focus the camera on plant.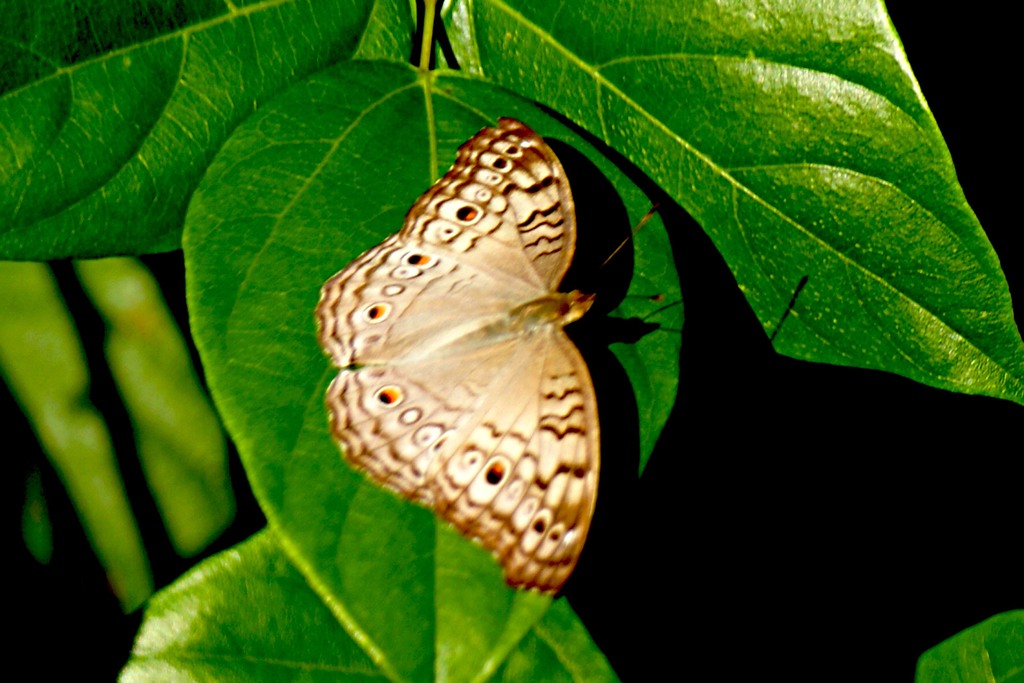
Focus region: select_region(5, 0, 1023, 682).
